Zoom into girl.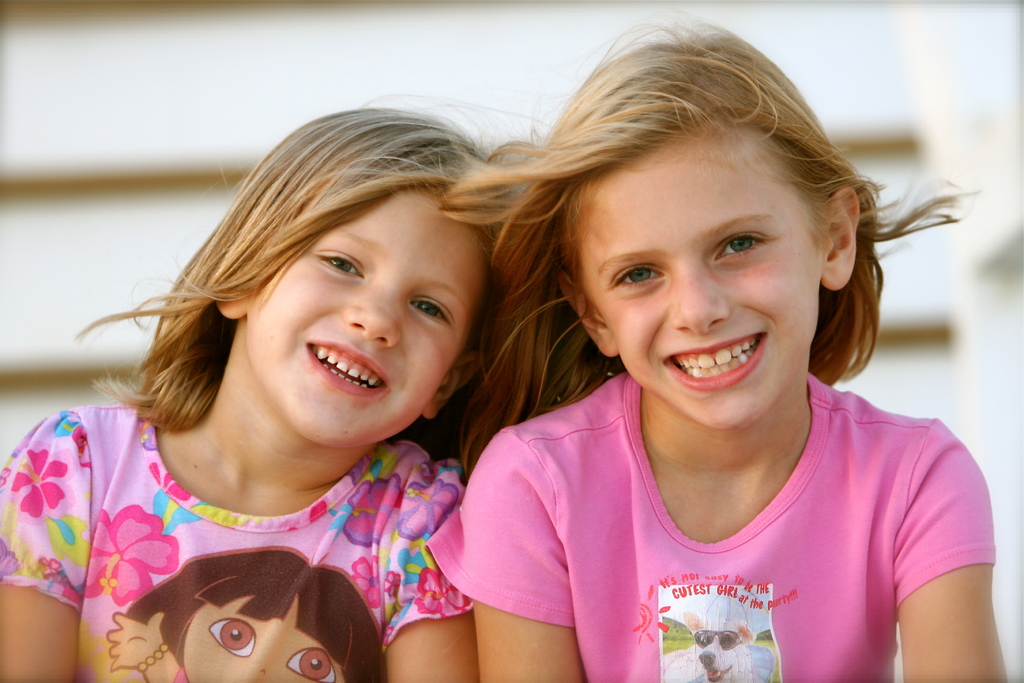
Zoom target: left=428, top=2, right=1010, bottom=682.
